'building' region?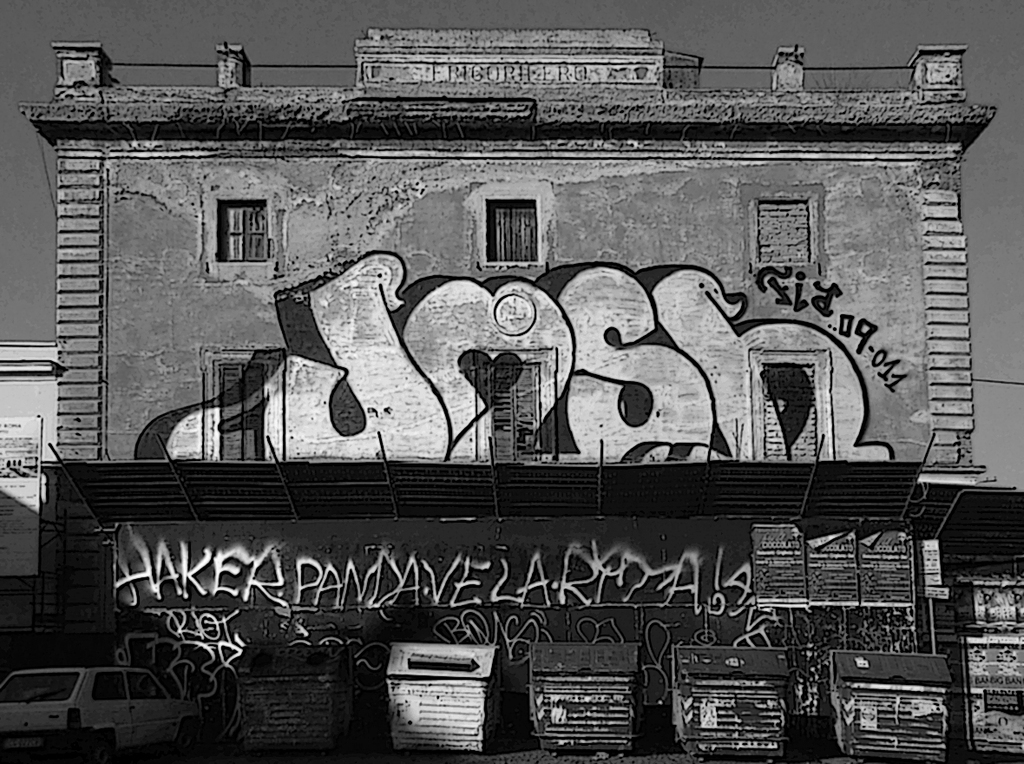
l=17, t=23, r=1023, b=763
